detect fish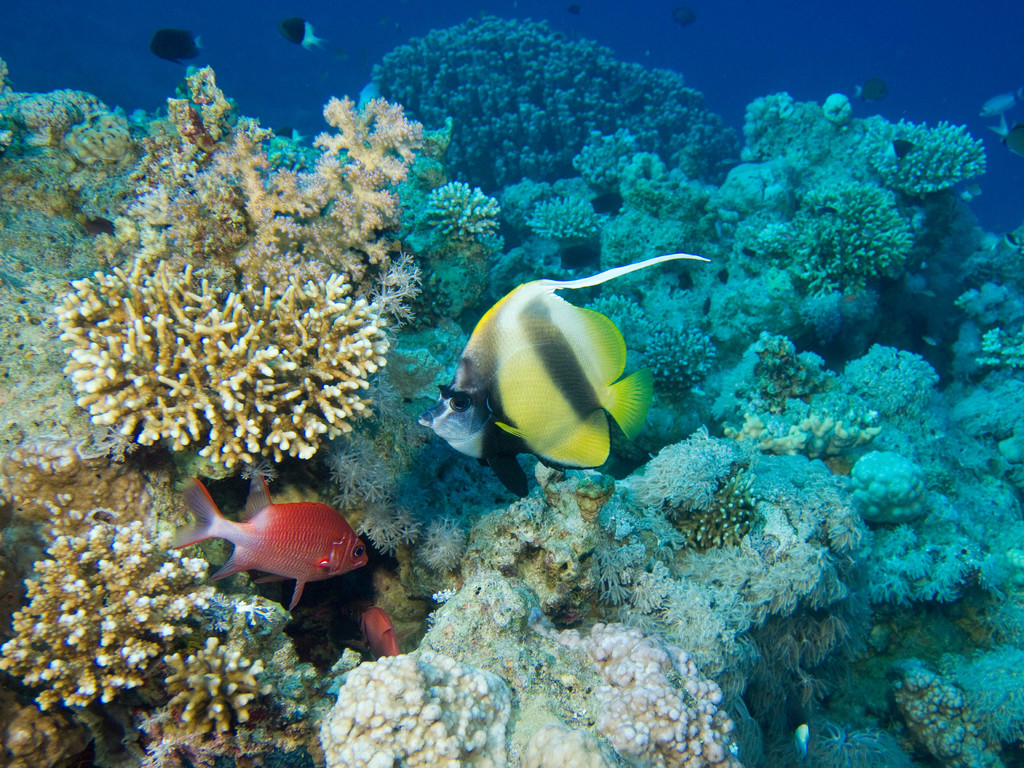
crop(813, 204, 841, 220)
